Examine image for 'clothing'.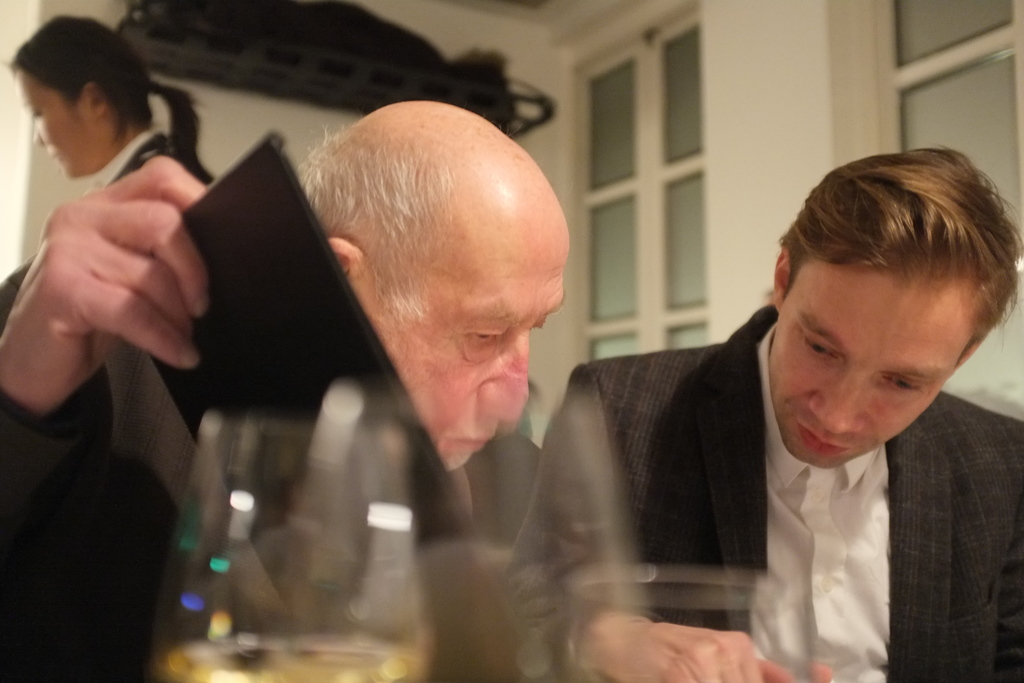
Examination result: bbox(535, 290, 1012, 674).
